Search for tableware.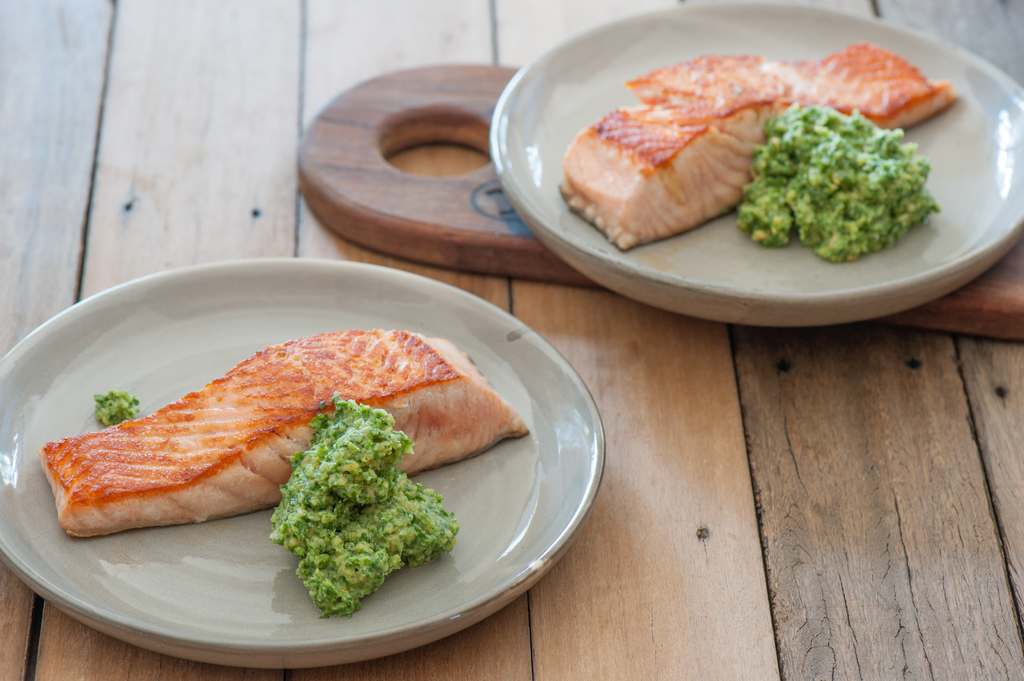
Found at Rect(0, 271, 611, 652).
